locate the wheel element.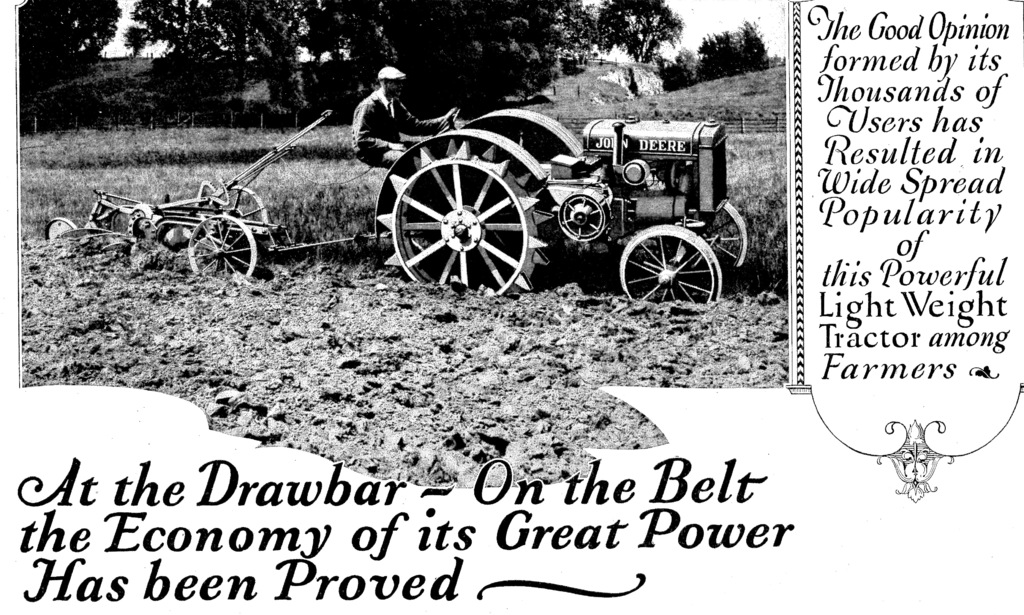
Element bbox: (621, 226, 723, 297).
